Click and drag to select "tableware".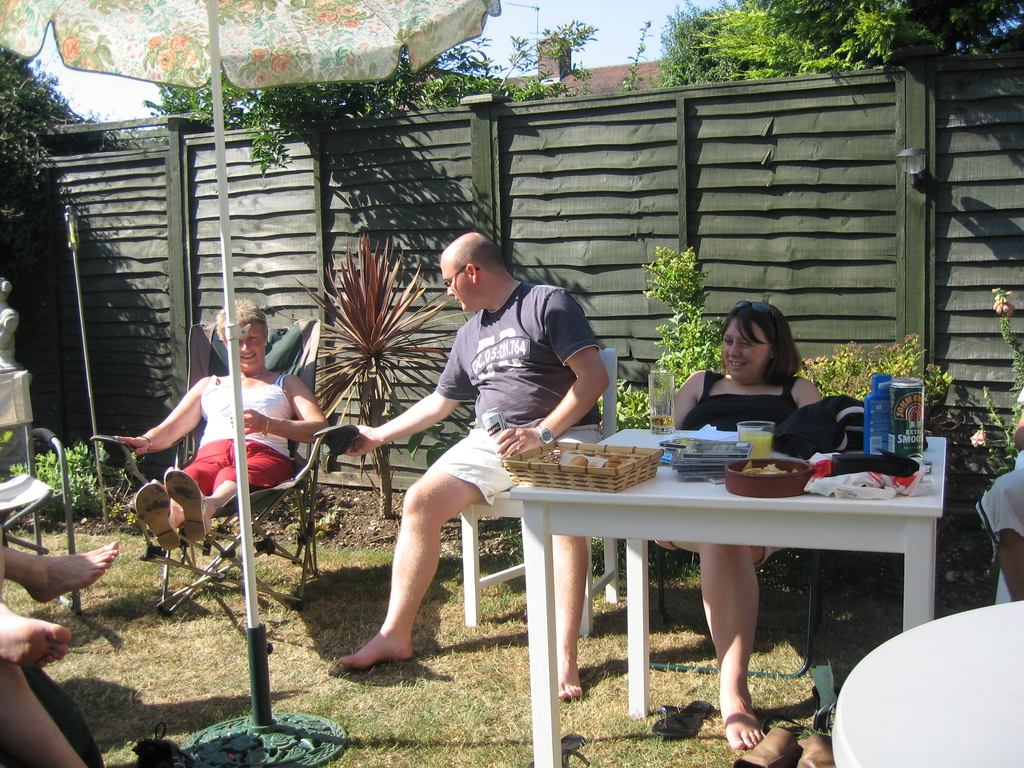
Selection: box=[735, 415, 773, 457].
